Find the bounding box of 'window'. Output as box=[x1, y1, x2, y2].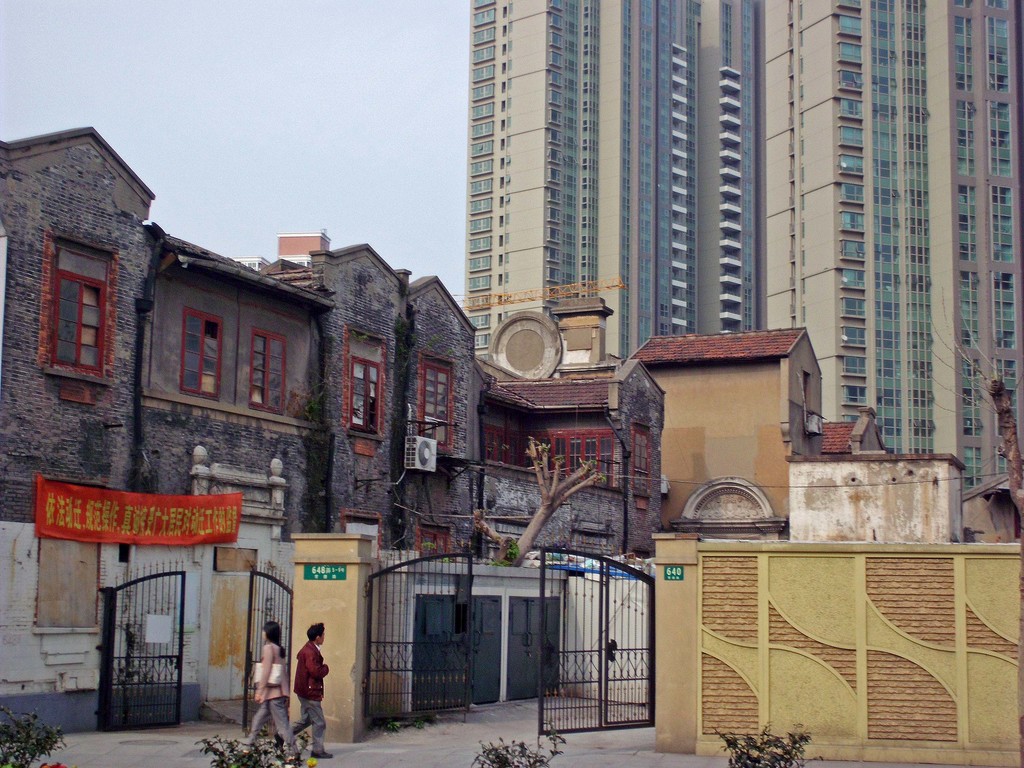
box=[833, 93, 861, 116].
